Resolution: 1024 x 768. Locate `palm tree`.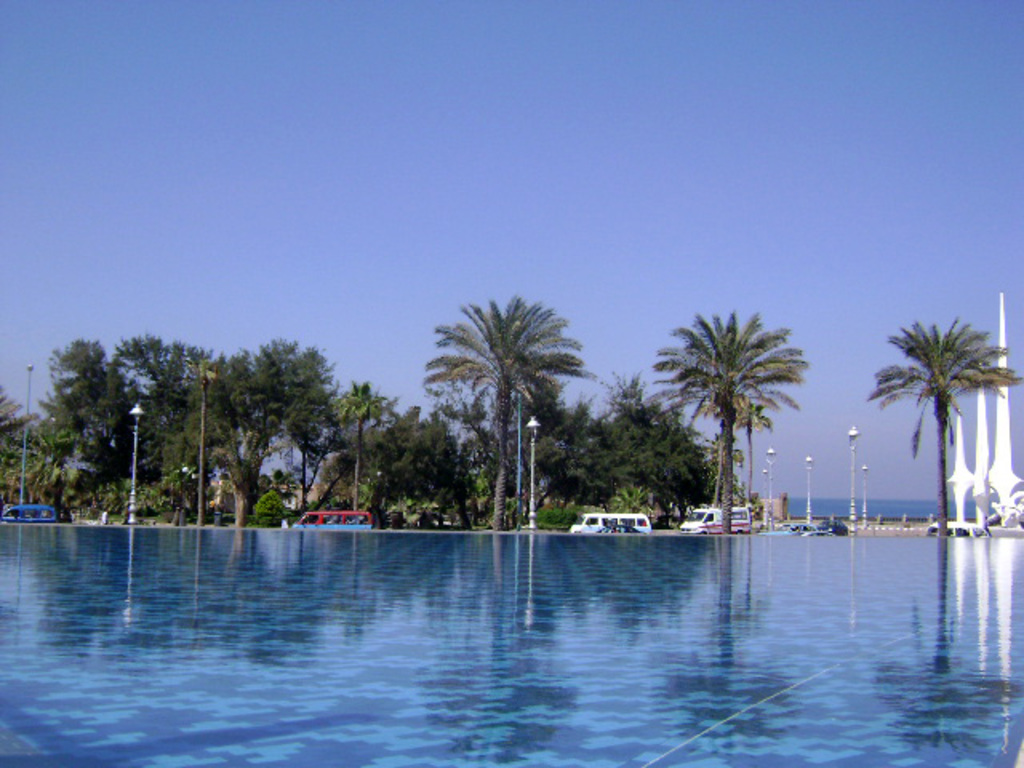
l=603, t=378, r=656, b=504.
